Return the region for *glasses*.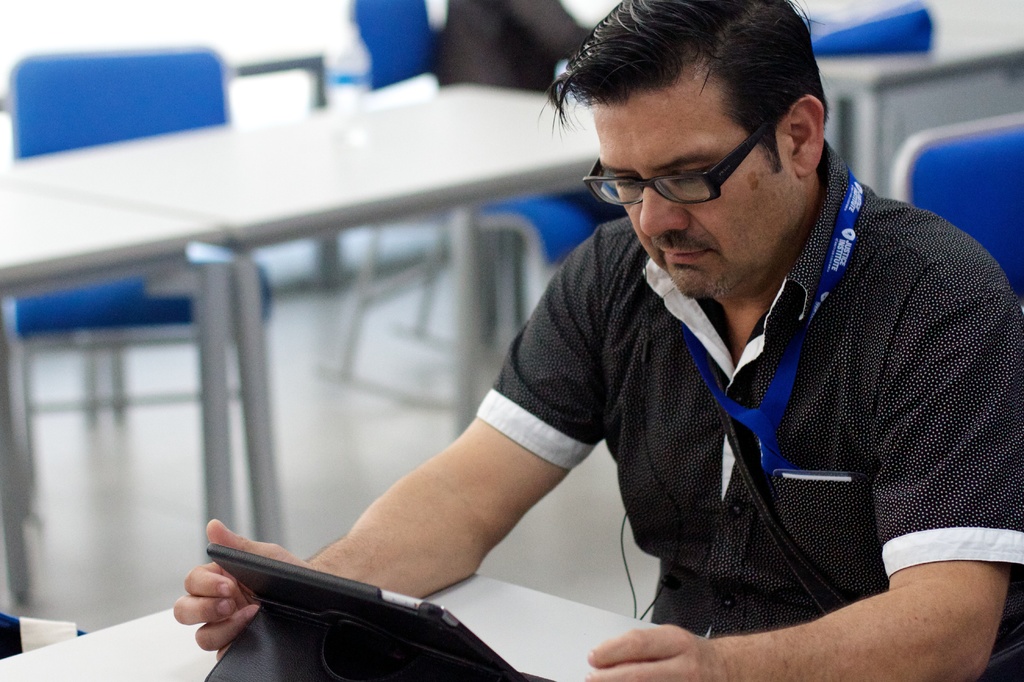
x1=595, y1=131, x2=806, y2=208.
